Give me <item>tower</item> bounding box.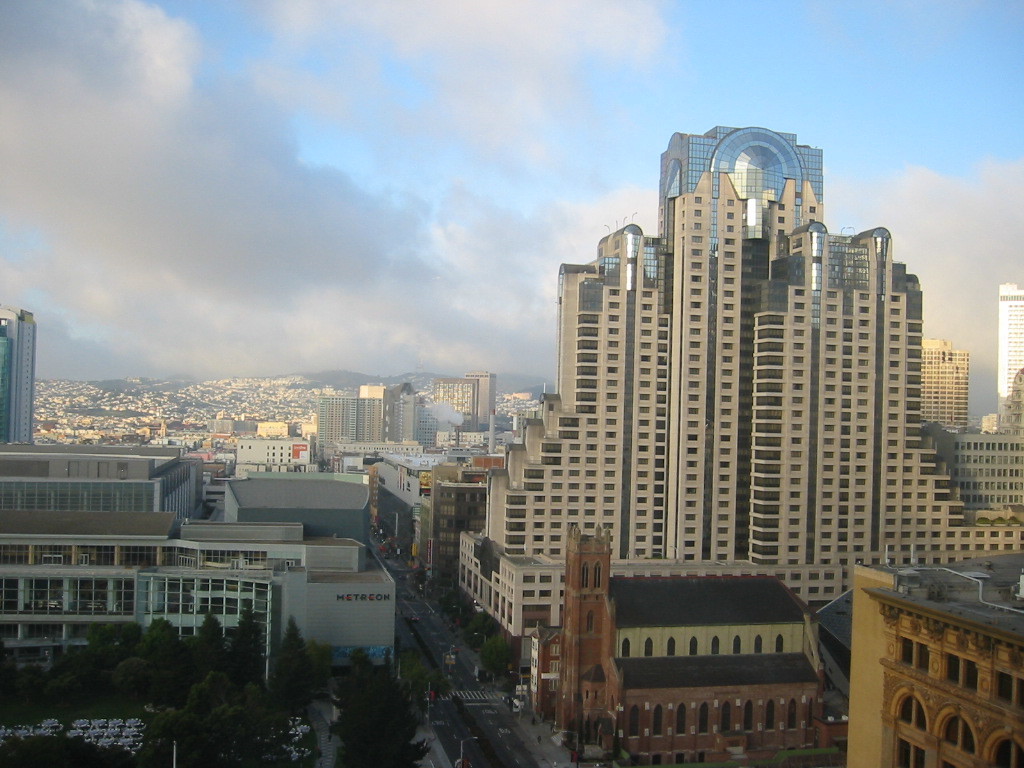
bbox=(0, 298, 36, 448).
